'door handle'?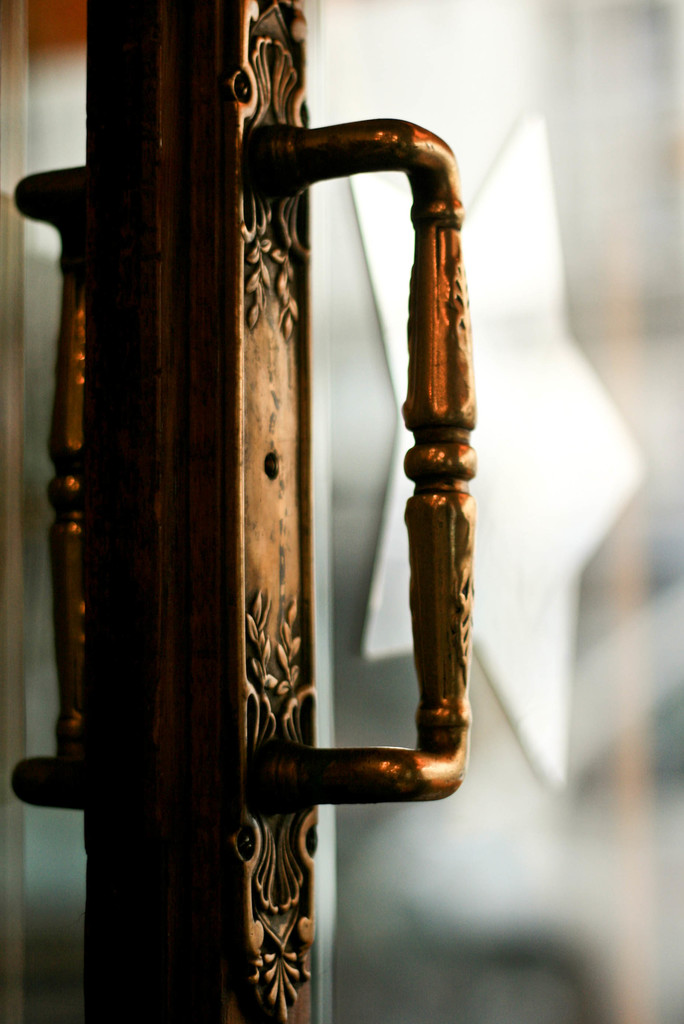
Rect(8, 164, 94, 822)
